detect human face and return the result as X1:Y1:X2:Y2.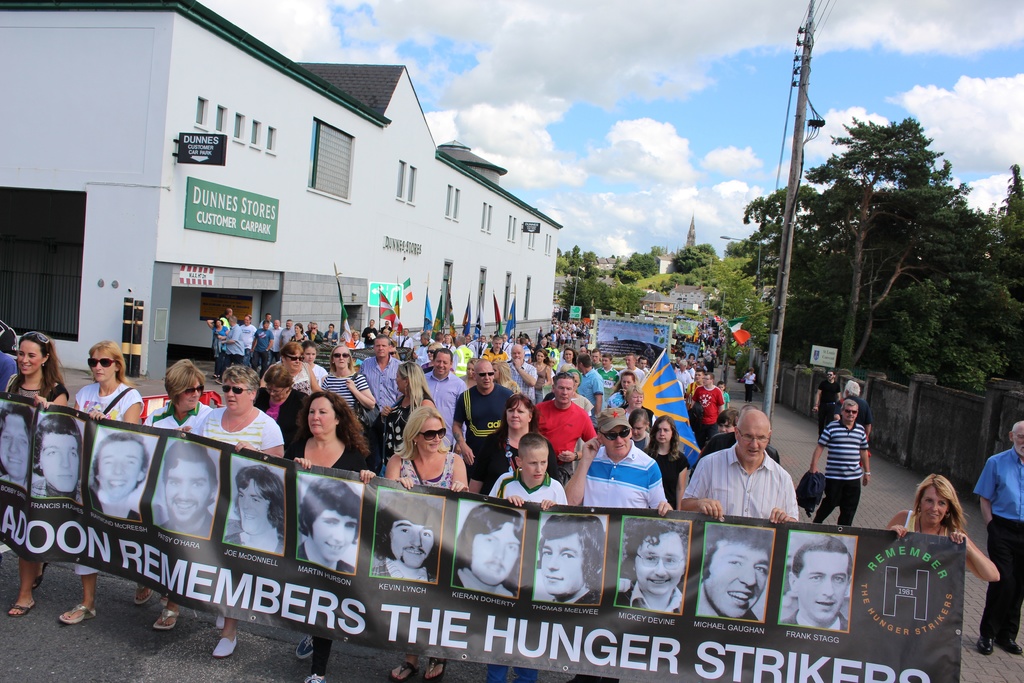
420:420:445:451.
